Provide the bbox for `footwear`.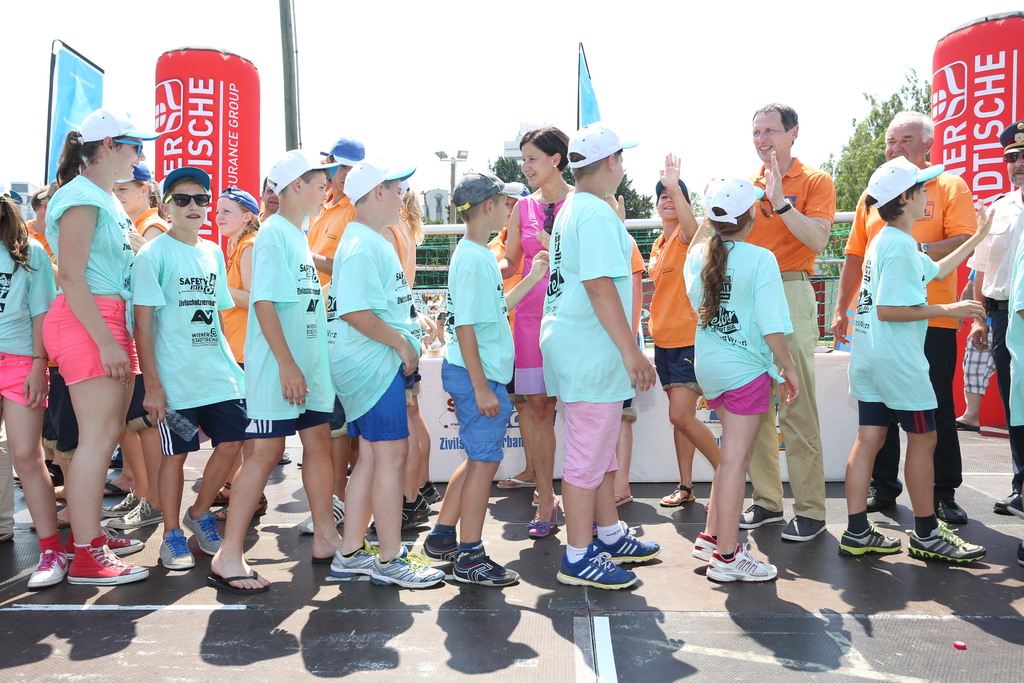
369, 544, 446, 587.
